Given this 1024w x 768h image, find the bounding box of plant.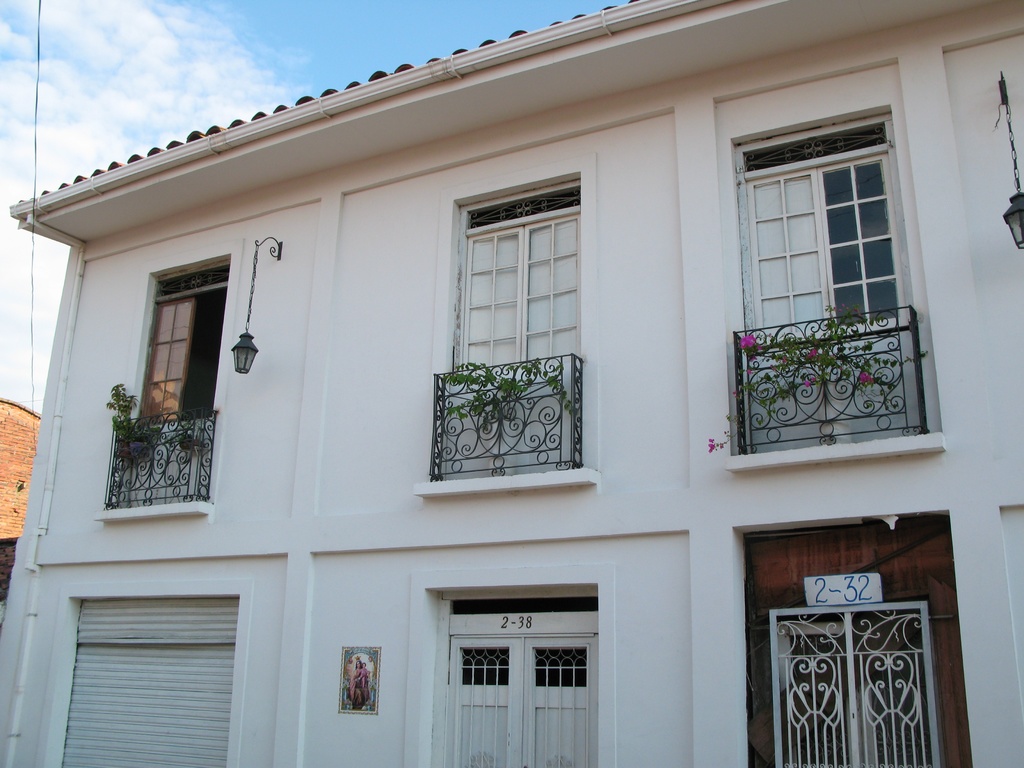
[172, 401, 205, 456].
